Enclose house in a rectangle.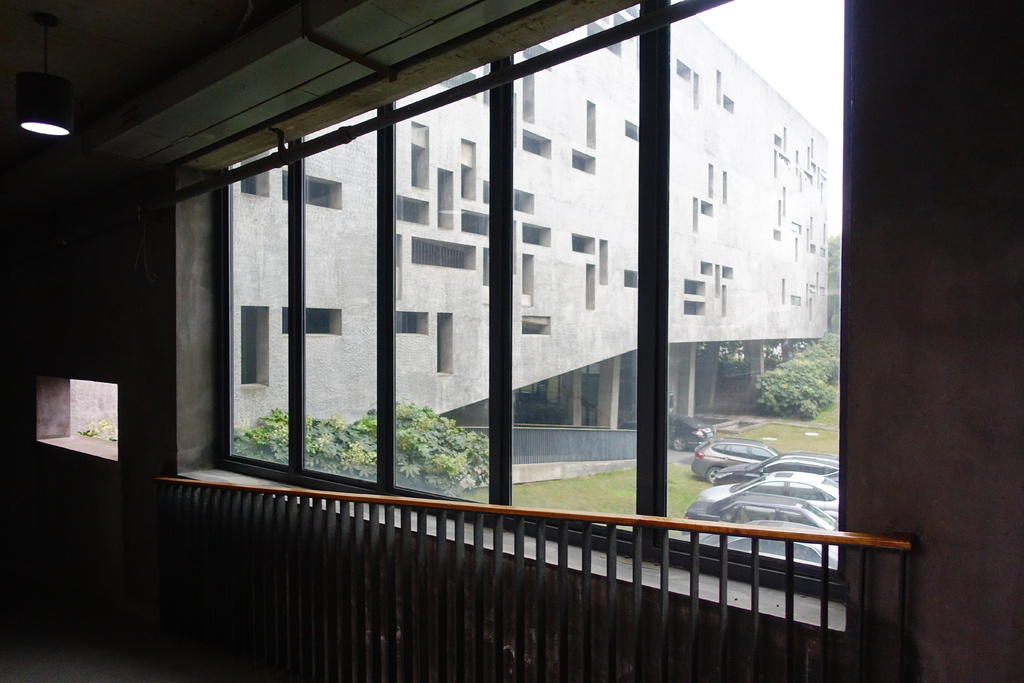
{"left": 225, "top": 0, "right": 833, "bottom": 494}.
